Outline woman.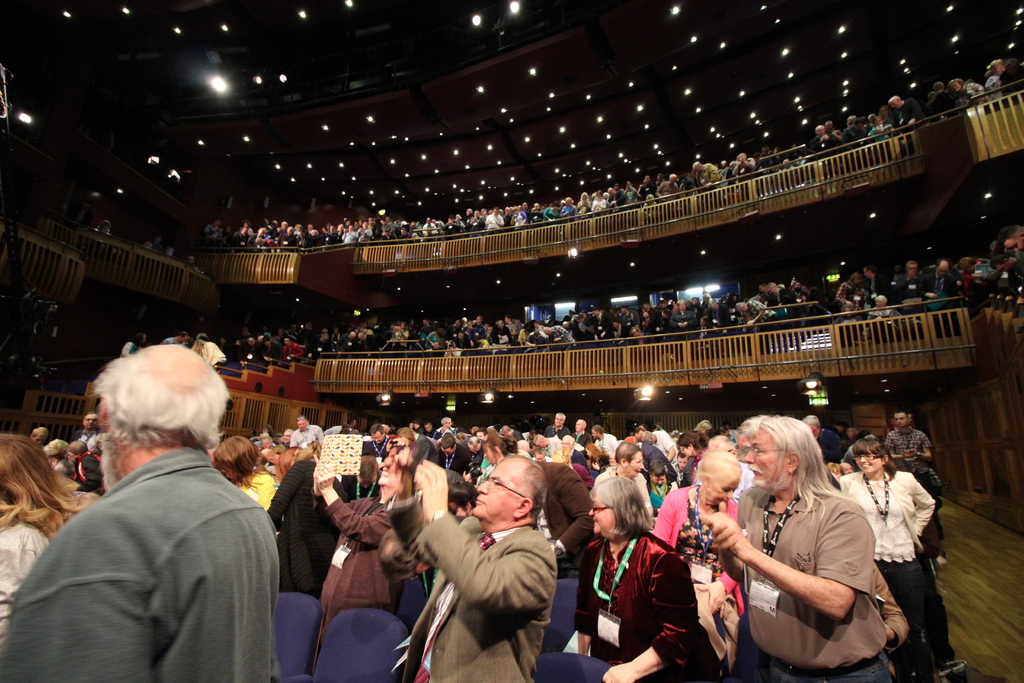
Outline: box=[45, 438, 74, 480].
